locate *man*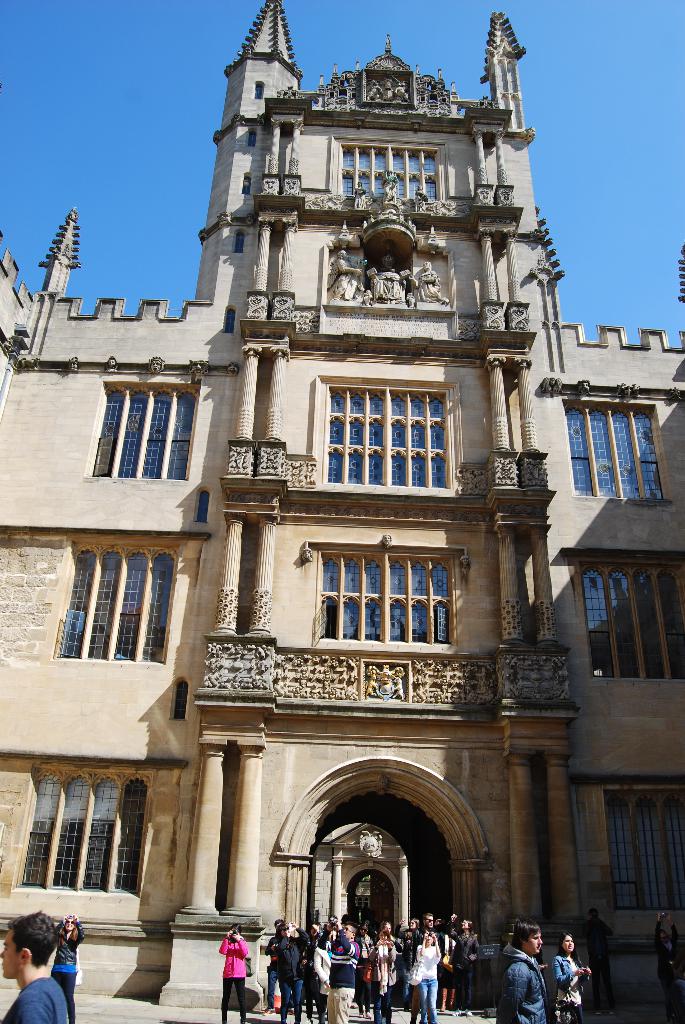
x1=276, y1=918, x2=311, y2=1023
